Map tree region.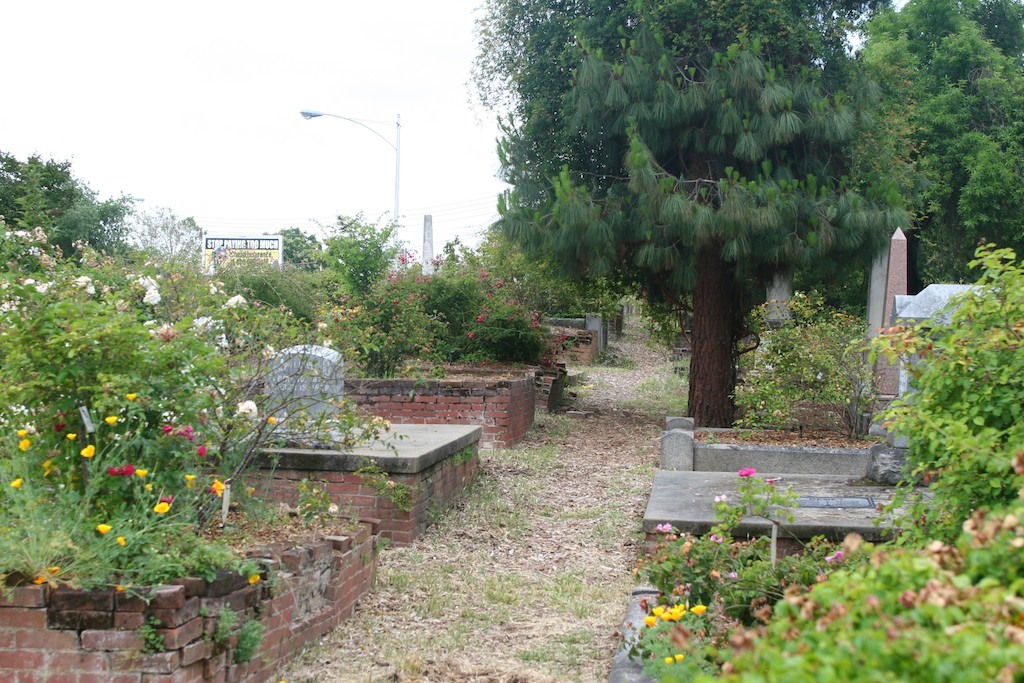
Mapped to box=[497, 22, 903, 430].
